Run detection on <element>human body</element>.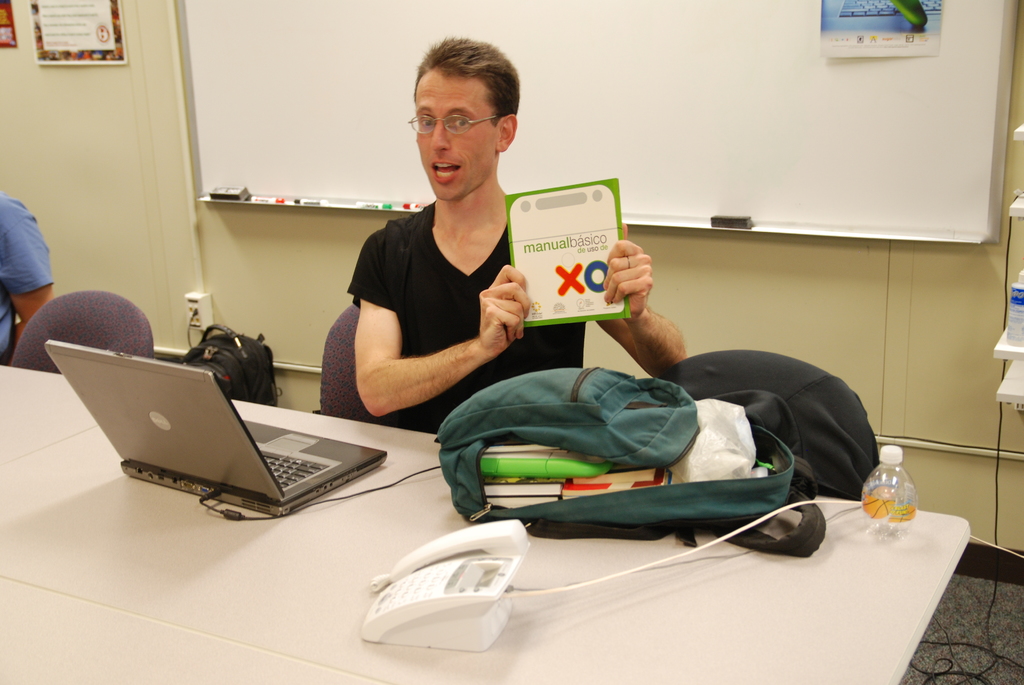
Result: BBox(346, 35, 687, 431).
